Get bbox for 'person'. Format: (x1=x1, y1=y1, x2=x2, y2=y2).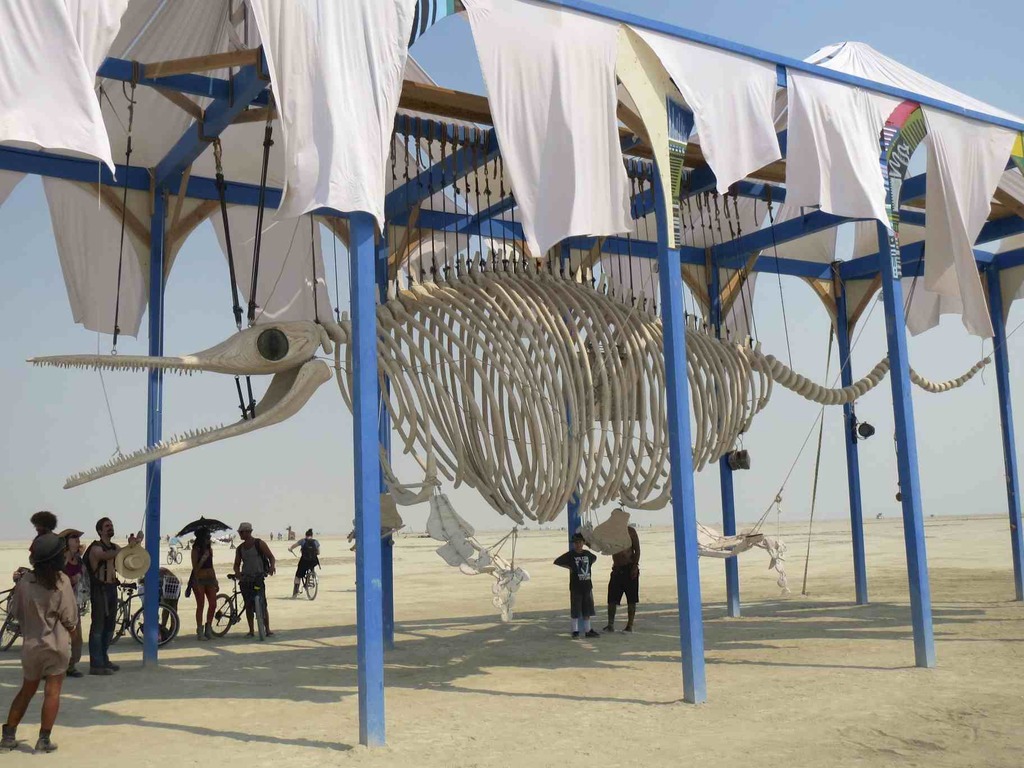
(x1=8, y1=518, x2=75, y2=753).
